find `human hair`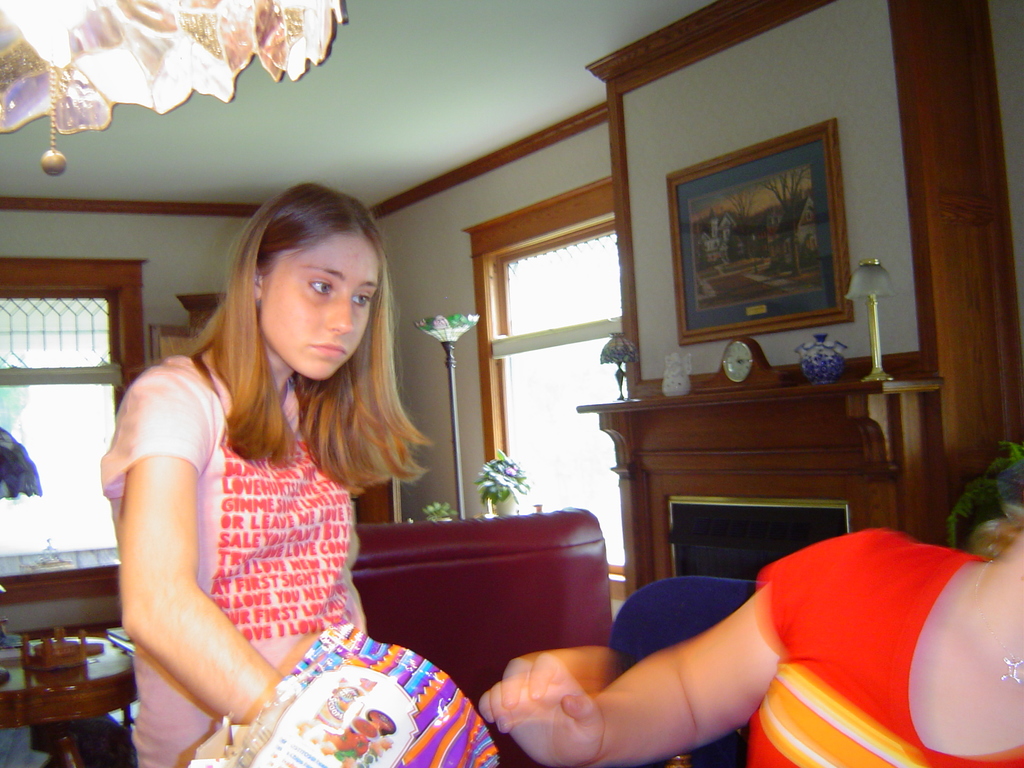
BBox(156, 188, 395, 506)
